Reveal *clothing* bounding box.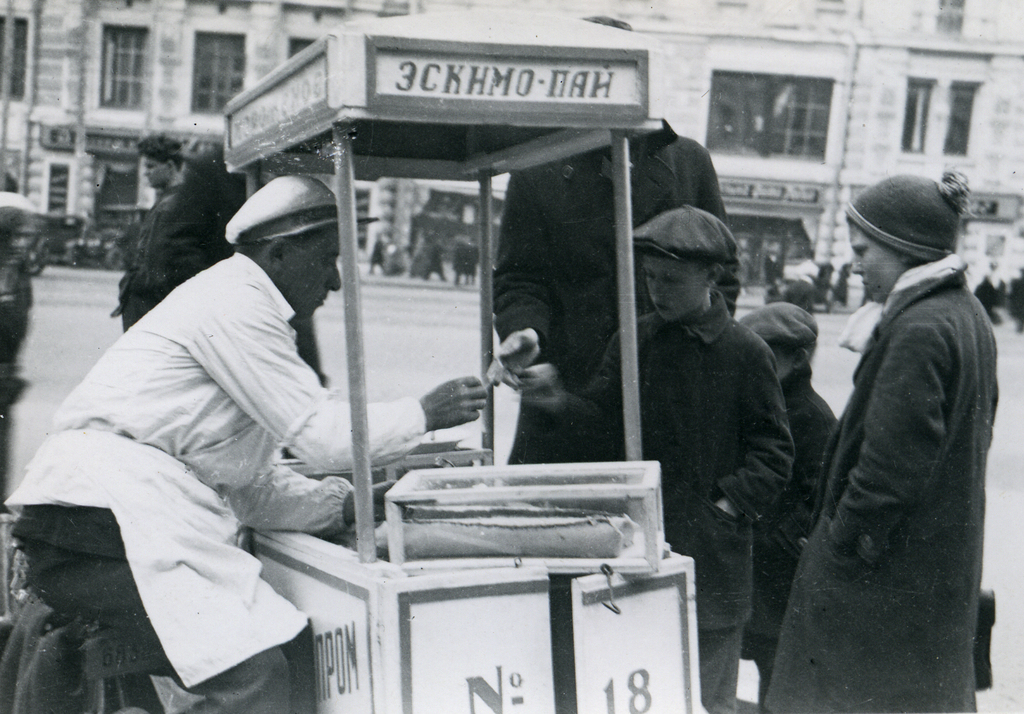
Revealed: 767, 255, 994, 713.
